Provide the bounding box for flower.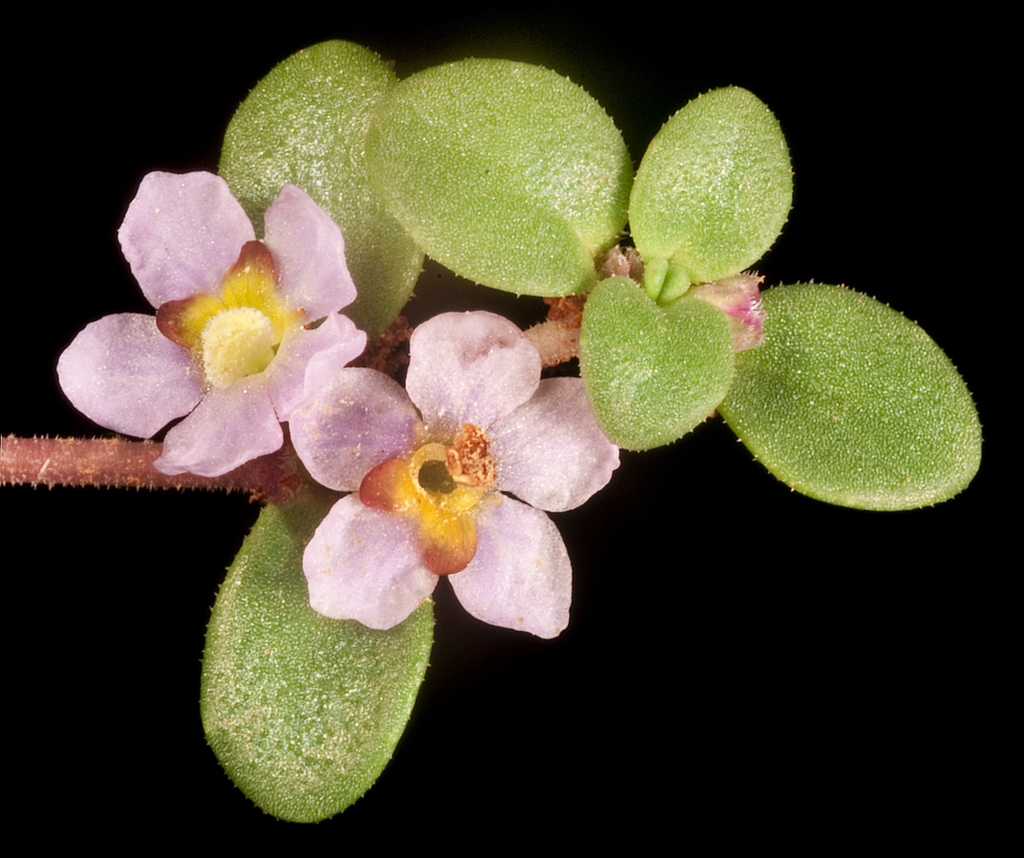
bbox(287, 295, 598, 665).
